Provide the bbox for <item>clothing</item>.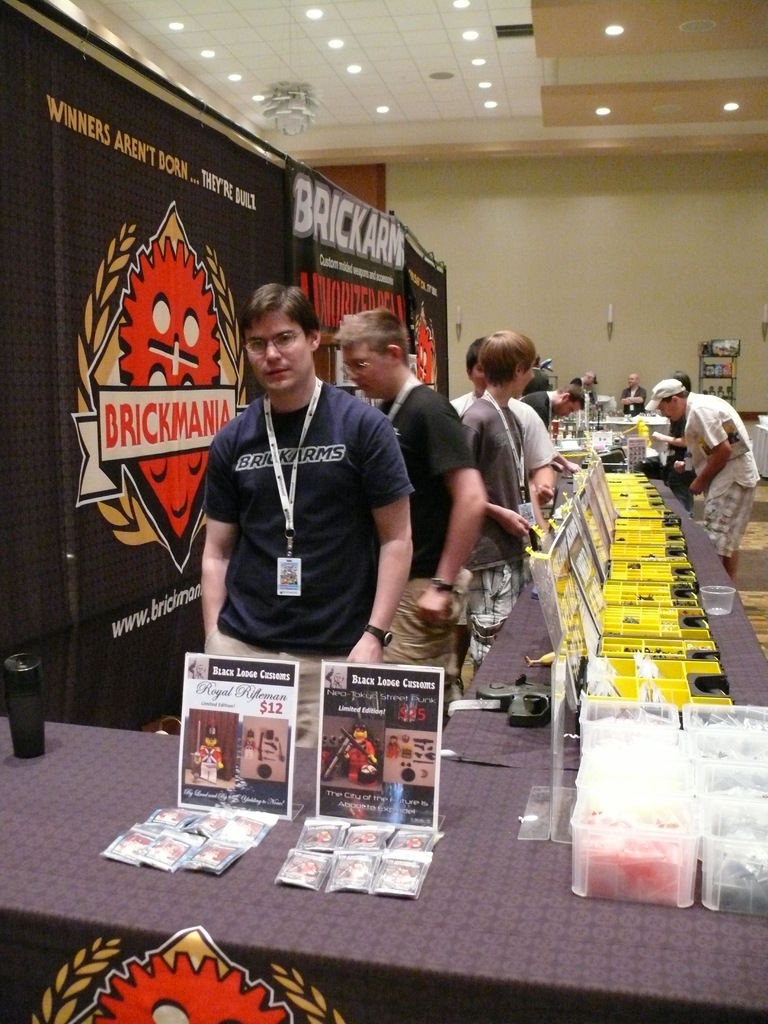
x1=194, y1=374, x2=427, y2=741.
